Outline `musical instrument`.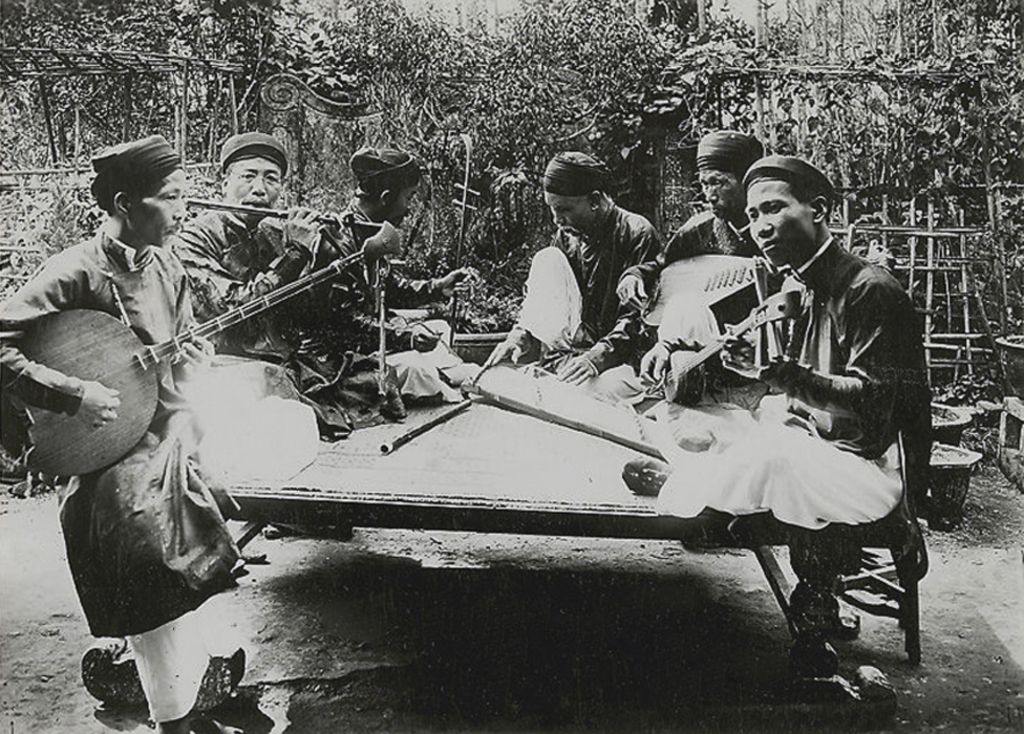
Outline: Rect(451, 139, 476, 366).
